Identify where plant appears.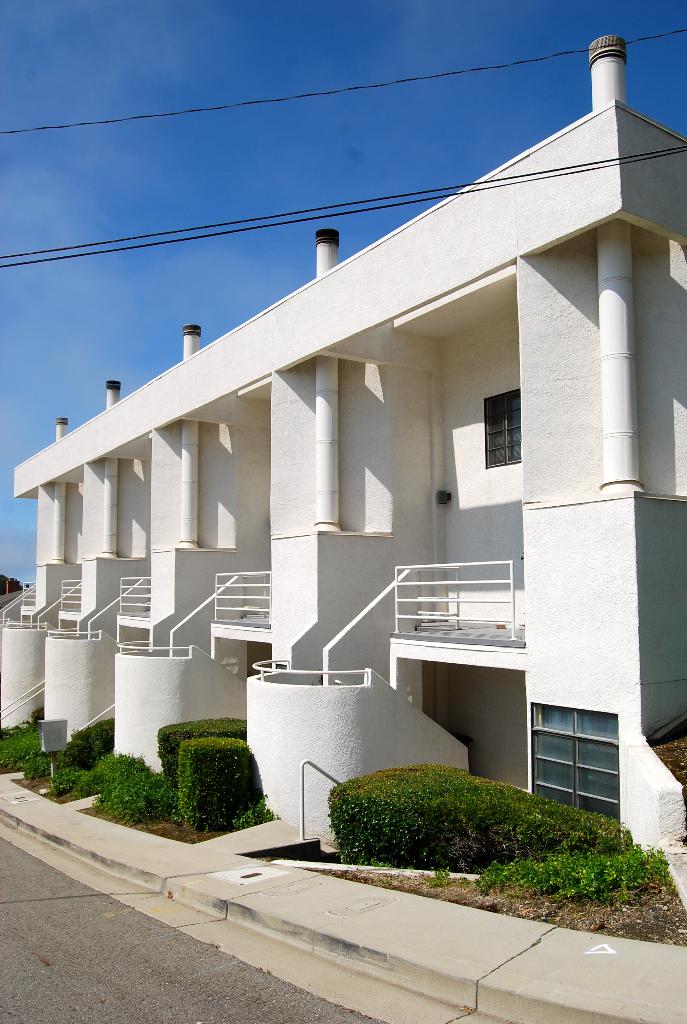
Appears at <box>233,800,271,831</box>.
